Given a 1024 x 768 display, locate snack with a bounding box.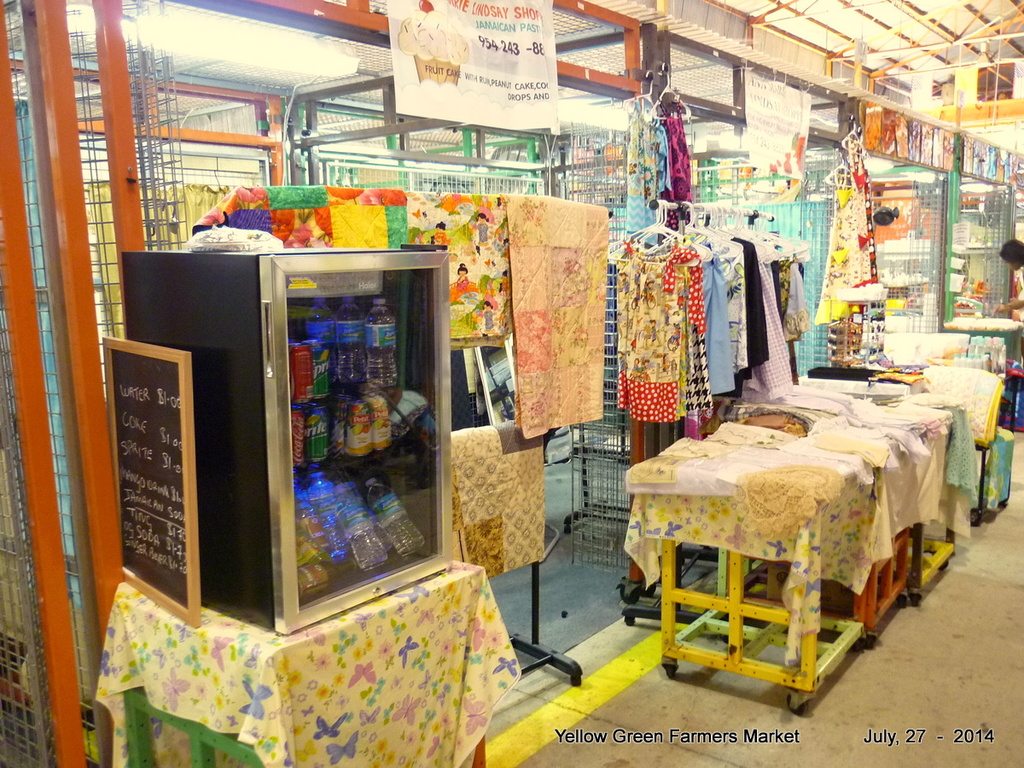
Located: crop(398, 0, 470, 87).
